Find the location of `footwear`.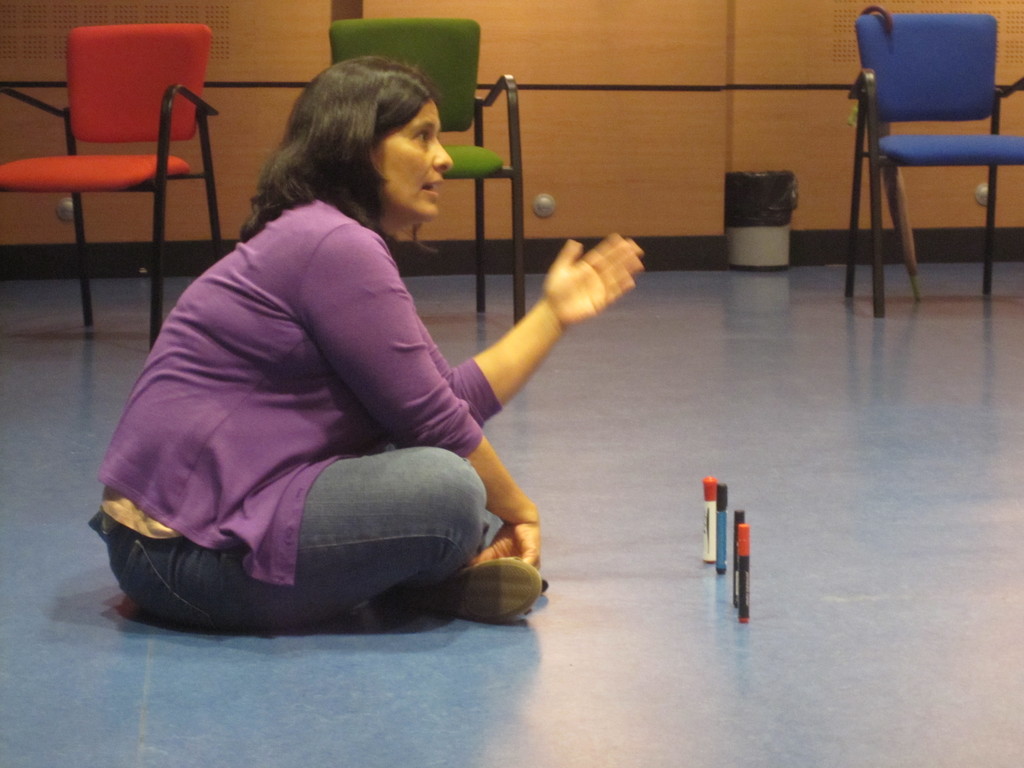
Location: Rect(441, 552, 537, 632).
